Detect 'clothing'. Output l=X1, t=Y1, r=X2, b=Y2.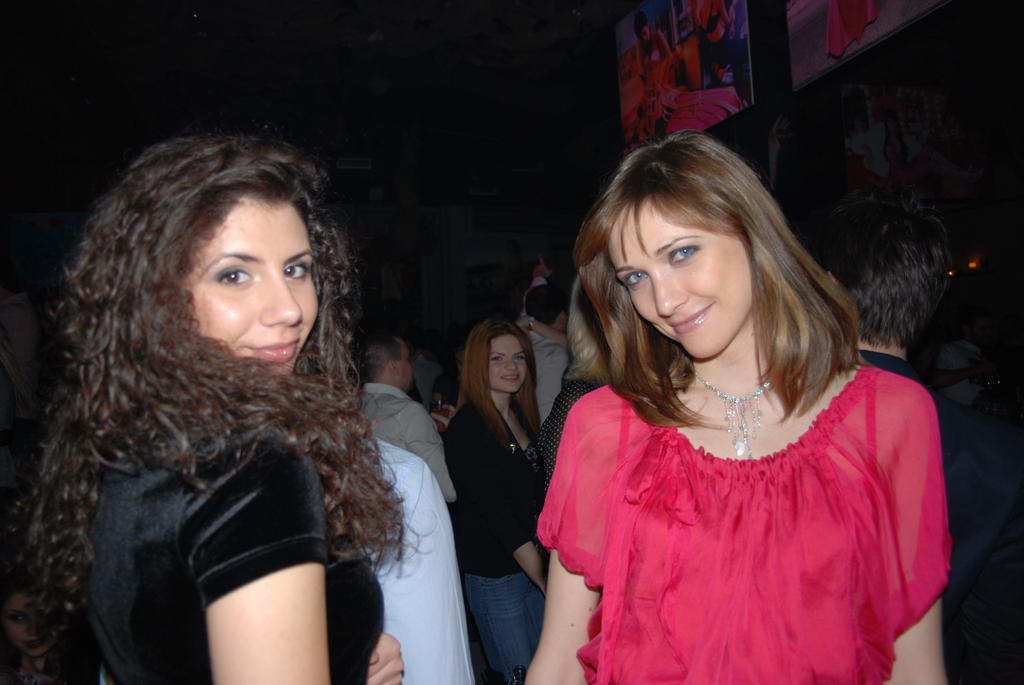
l=543, t=349, r=948, b=665.
